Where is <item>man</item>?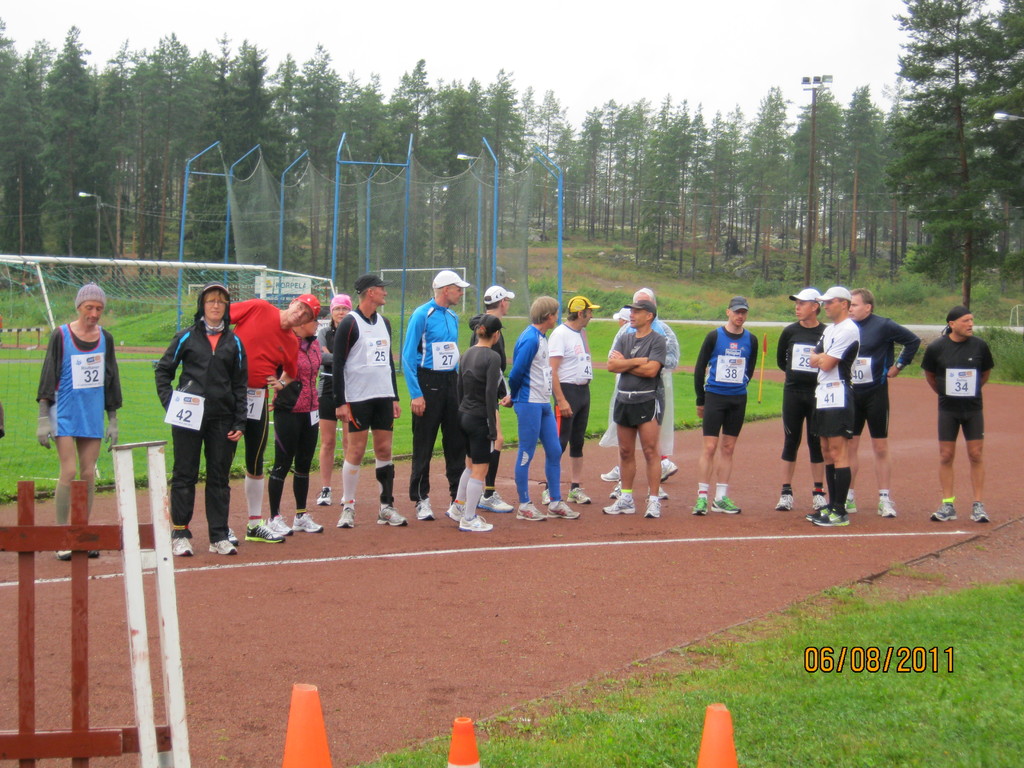
bbox(34, 279, 127, 567).
